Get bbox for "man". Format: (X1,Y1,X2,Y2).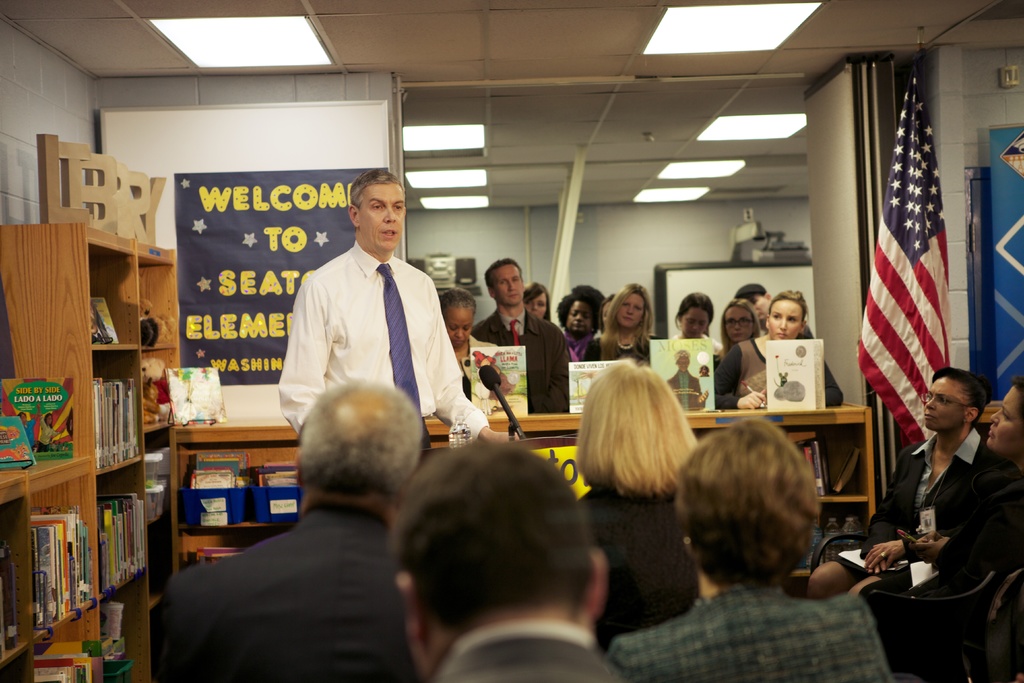
(262,188,467,477).
